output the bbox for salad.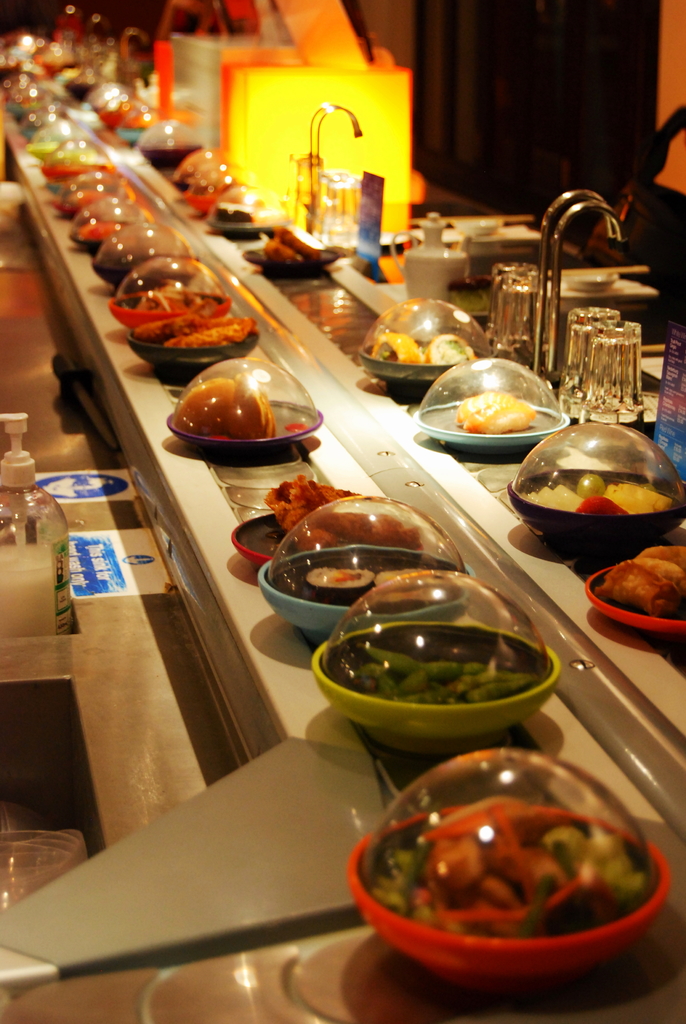
[x1=350, y1=760, x2=680, y2=979].
